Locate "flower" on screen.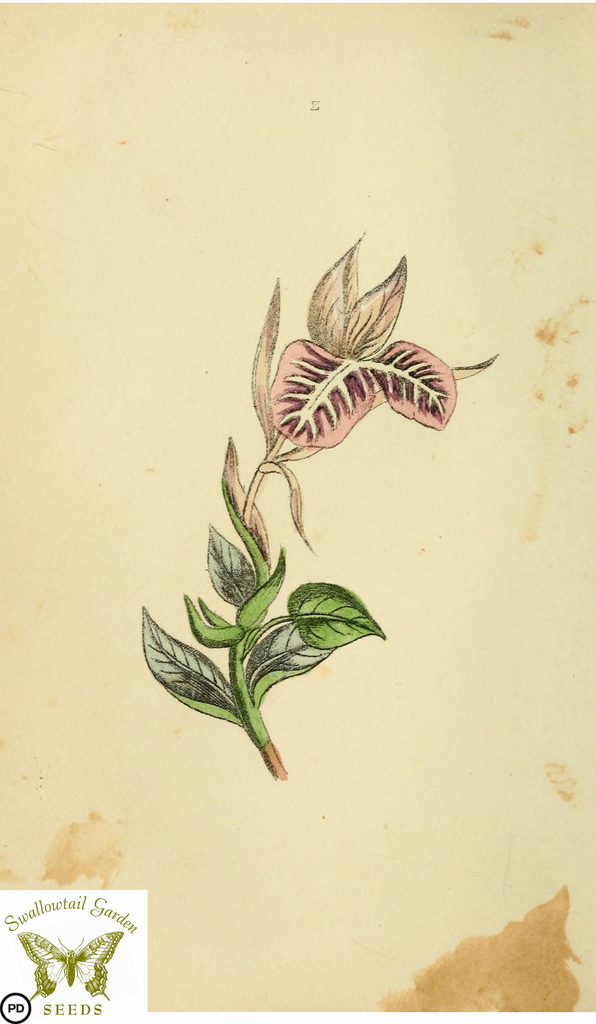
On screen at 235, 230, 484, 456.
